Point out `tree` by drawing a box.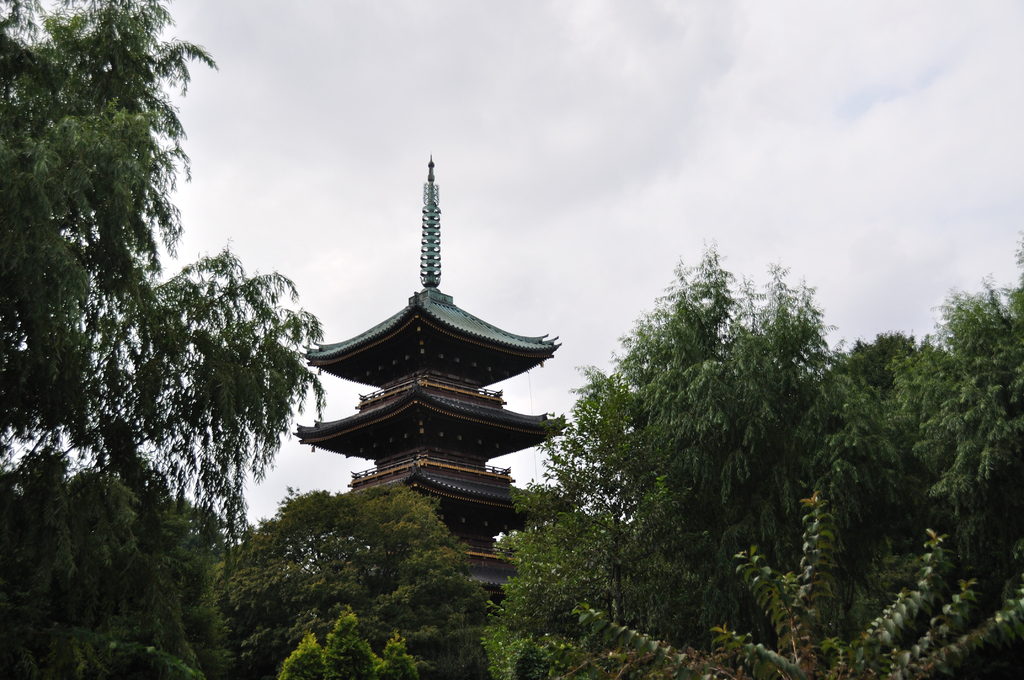
rect(280, 611, 420, 679).
